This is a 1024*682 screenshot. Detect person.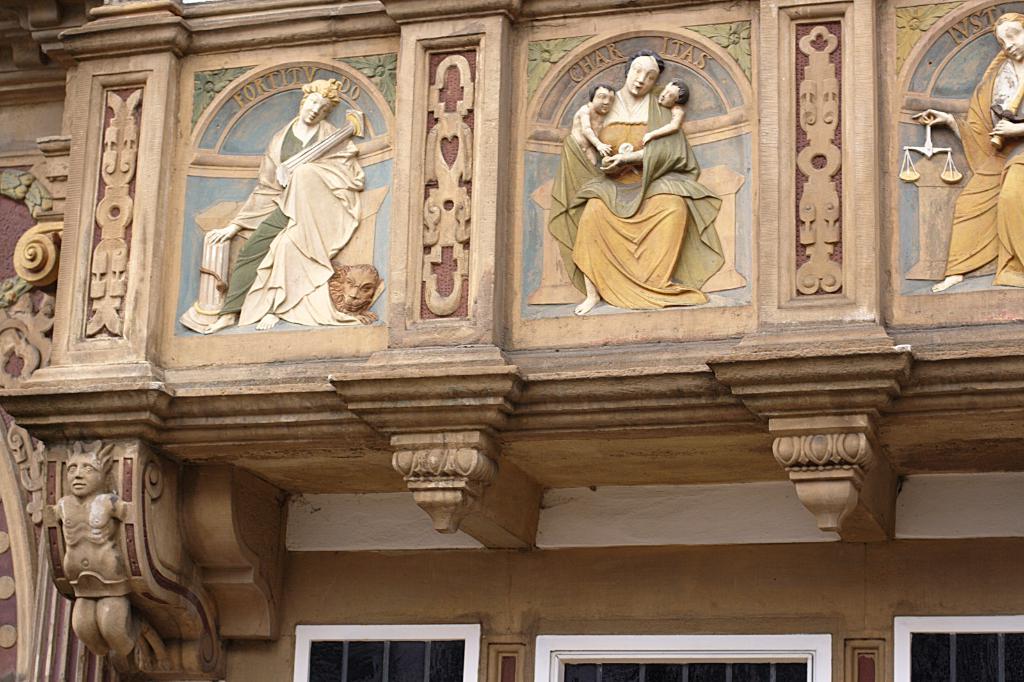
select_region(202, 69, 364, 325).
